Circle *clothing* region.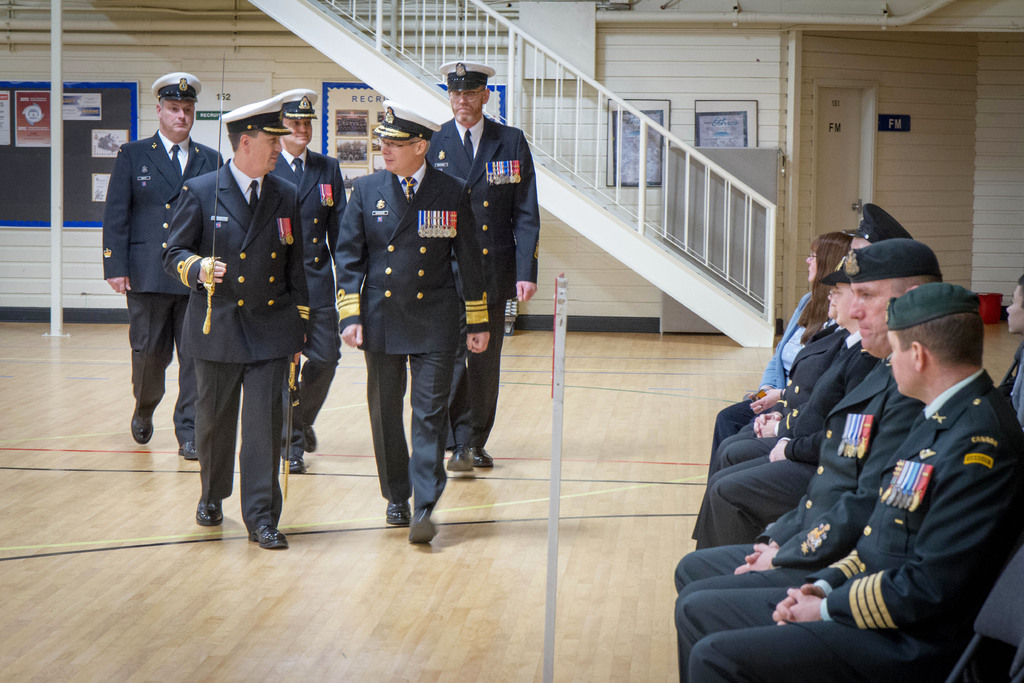
Region: 275/147/343/435.
